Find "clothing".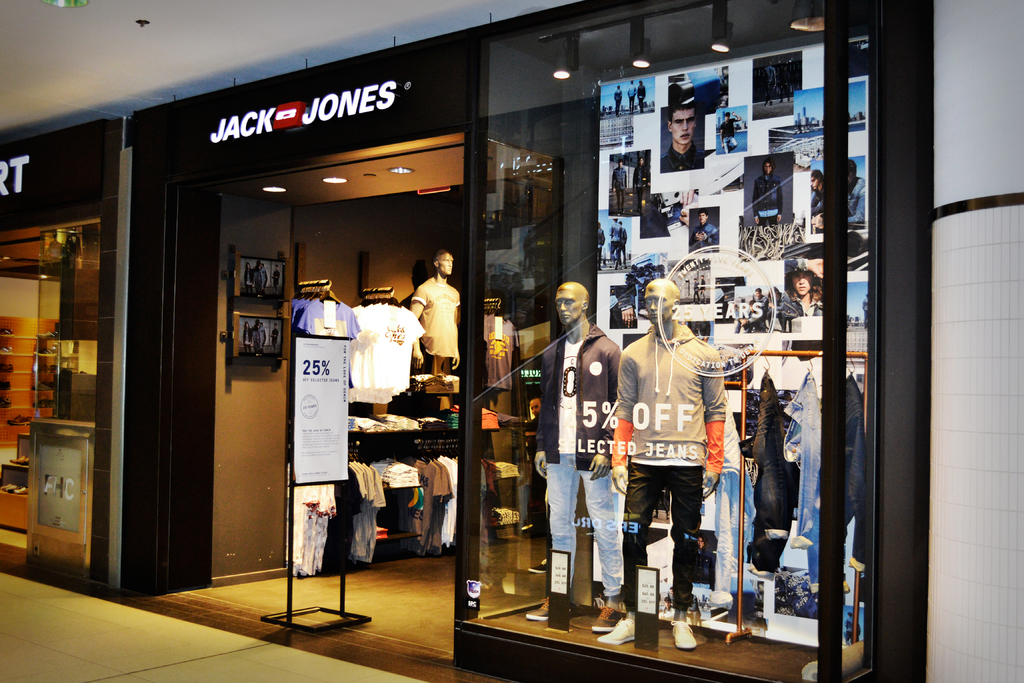
{"x1": 844, "y1": 616, "x2": 862, "y2": 644}.
